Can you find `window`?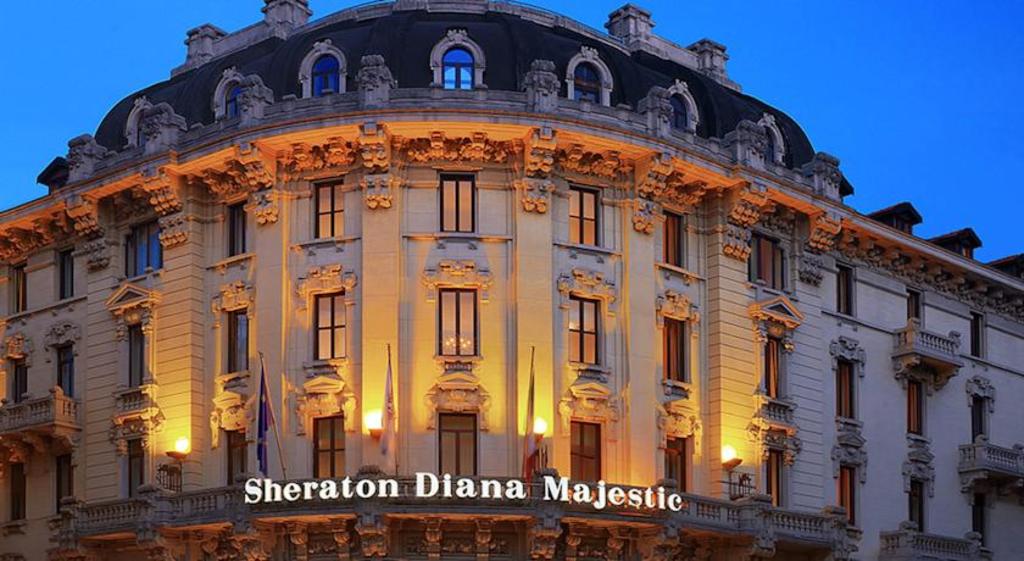
Yes, bounding box: bbox(5, 354, 32, 398).
